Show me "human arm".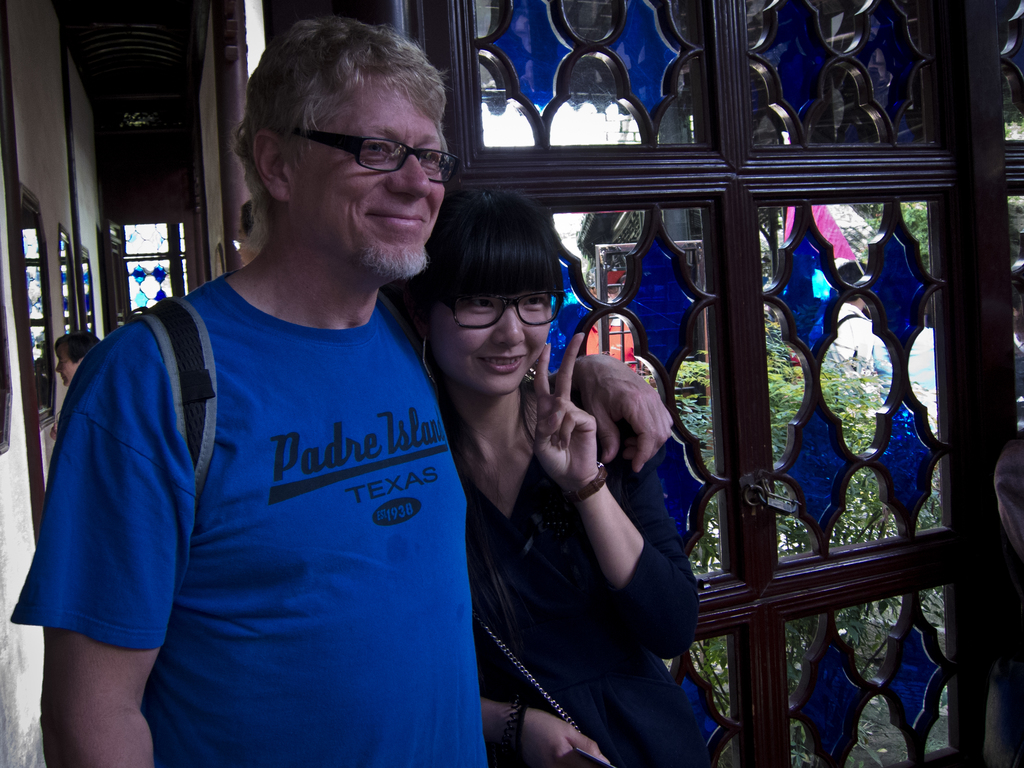
"human arm" is here: 472, 675, 619, 767.
